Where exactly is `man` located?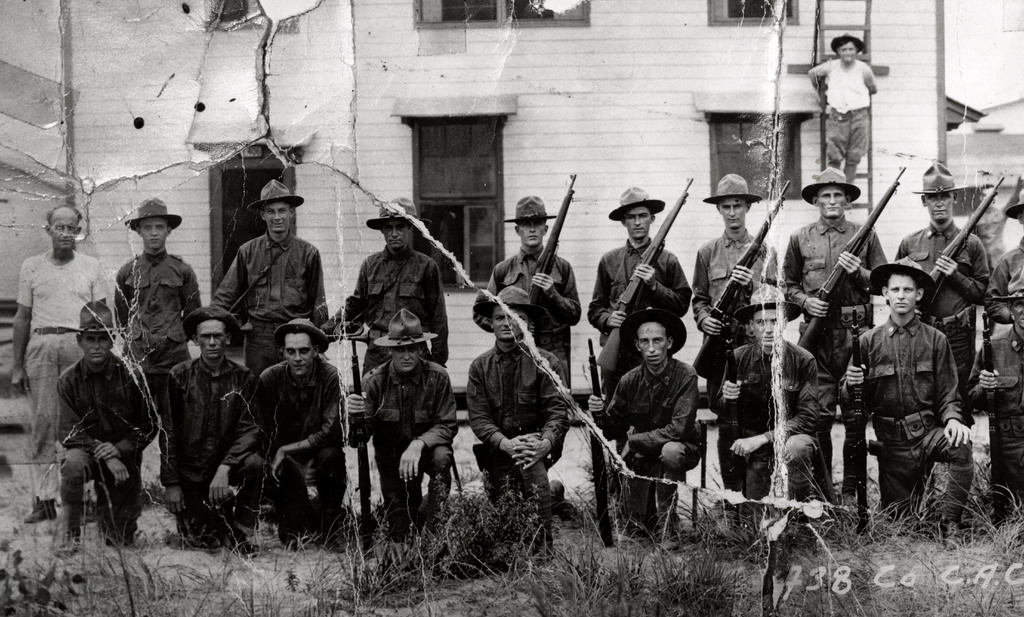
Its bounding box is {"left": 465, "top": 288, "right": 573, "bottom": 556}.
